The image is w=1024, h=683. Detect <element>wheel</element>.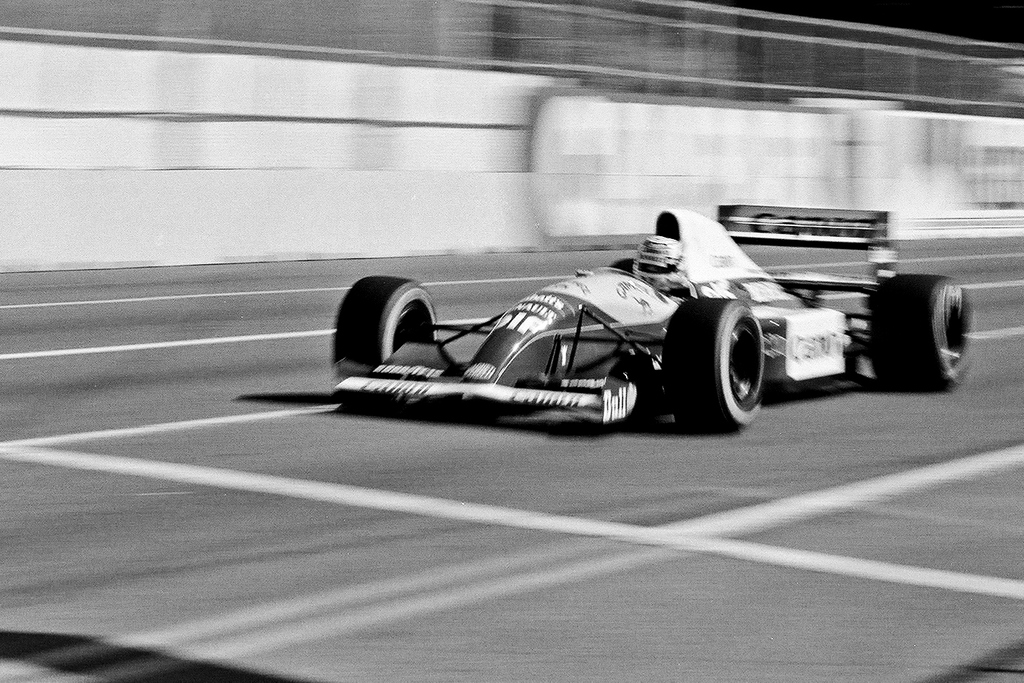
Detection: <box>330,276,441,373</box>.
